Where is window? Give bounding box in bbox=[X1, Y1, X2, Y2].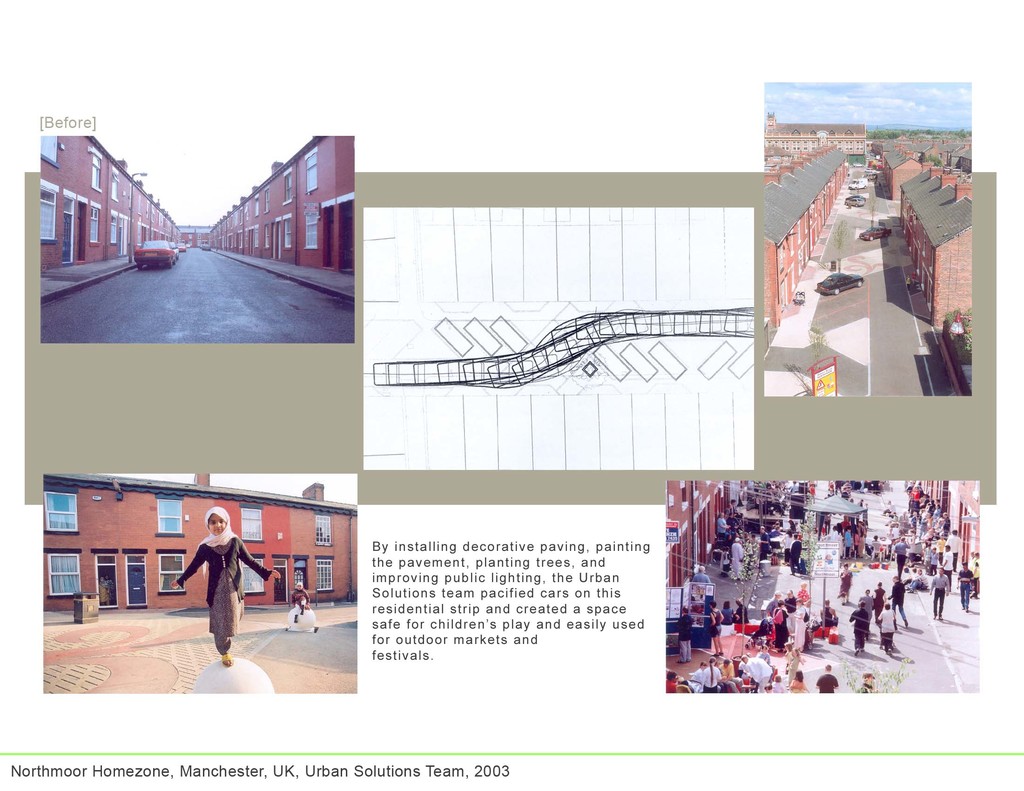
bbox=[239, 505, 266, 545].
